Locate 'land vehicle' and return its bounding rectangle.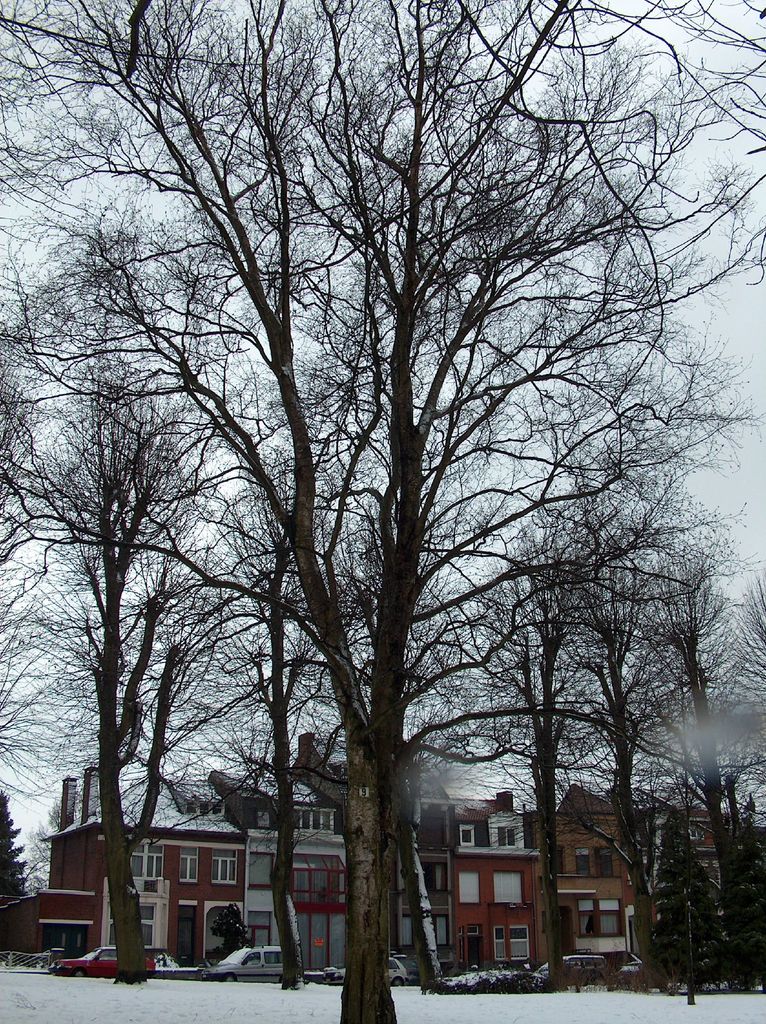
box(50, 942, 157, 981).
